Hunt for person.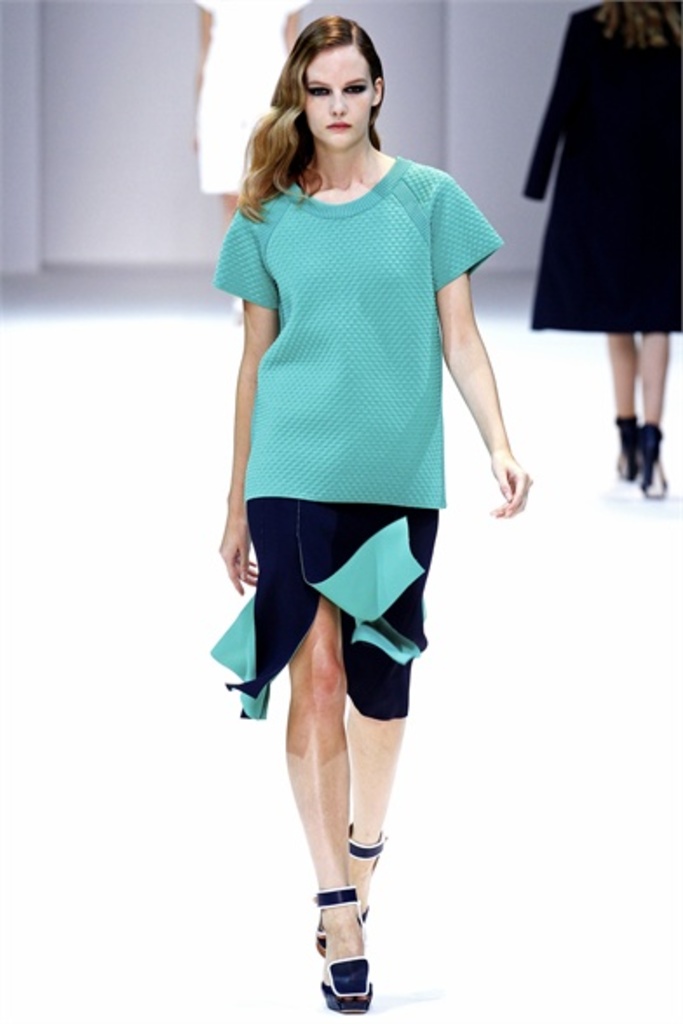
Hunted down at 512, 0, 681, 496.
